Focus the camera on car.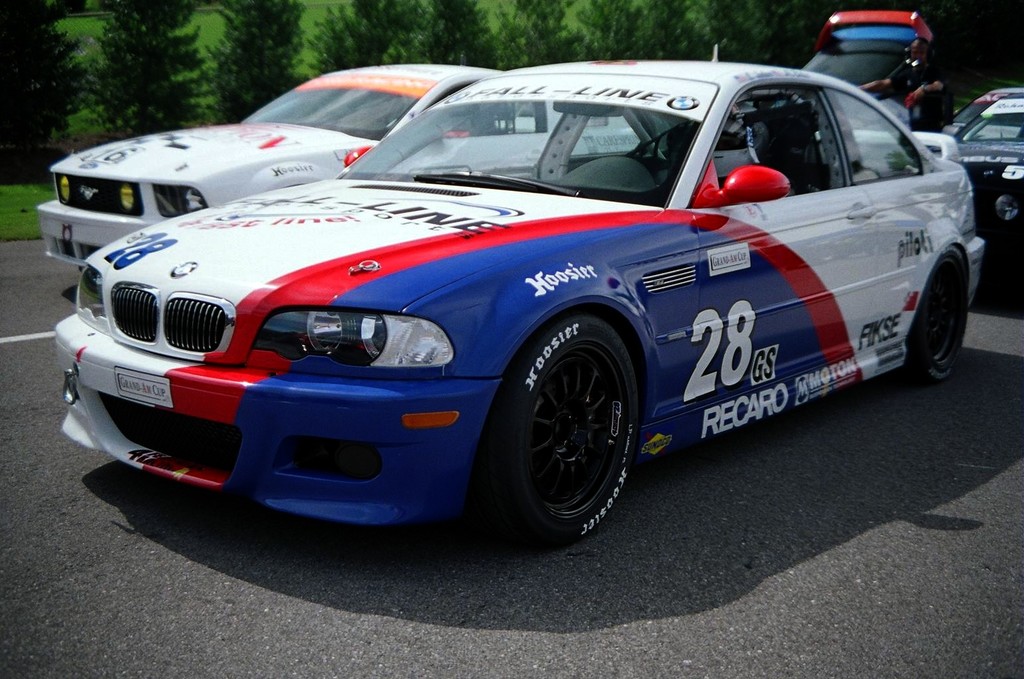
Focus region: [left=58, top=43, right=993, bottom=551].
